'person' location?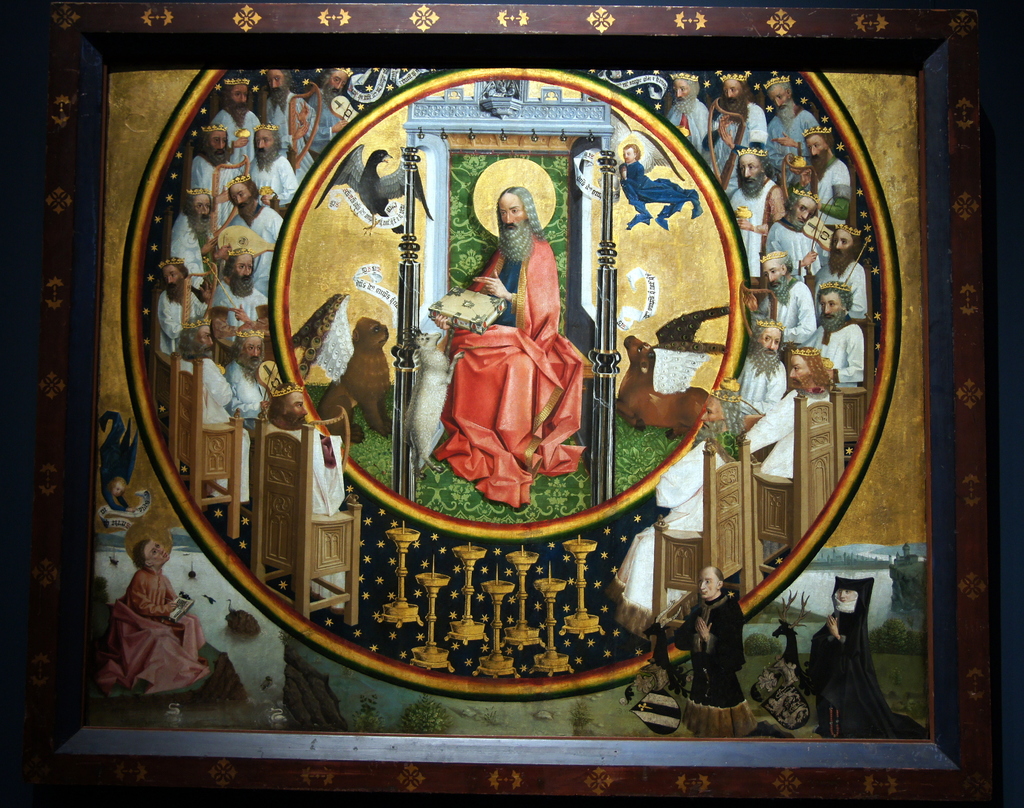
805,124,853,234
